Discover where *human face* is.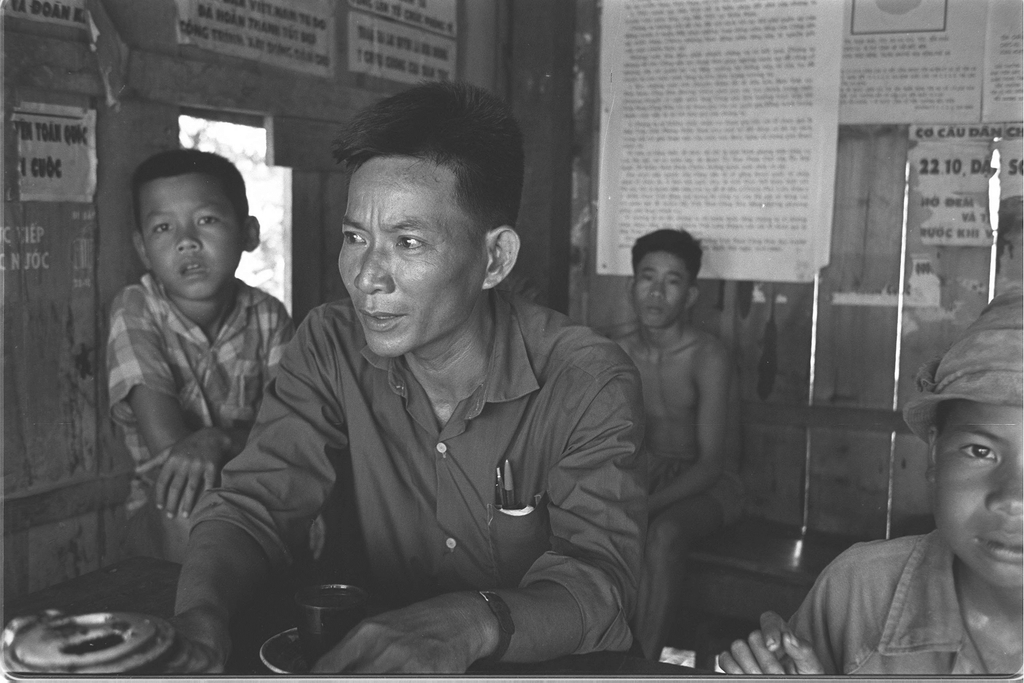
Discovered at {"left": 136, "top": 169, "right": 246, "bottom": 303}.
